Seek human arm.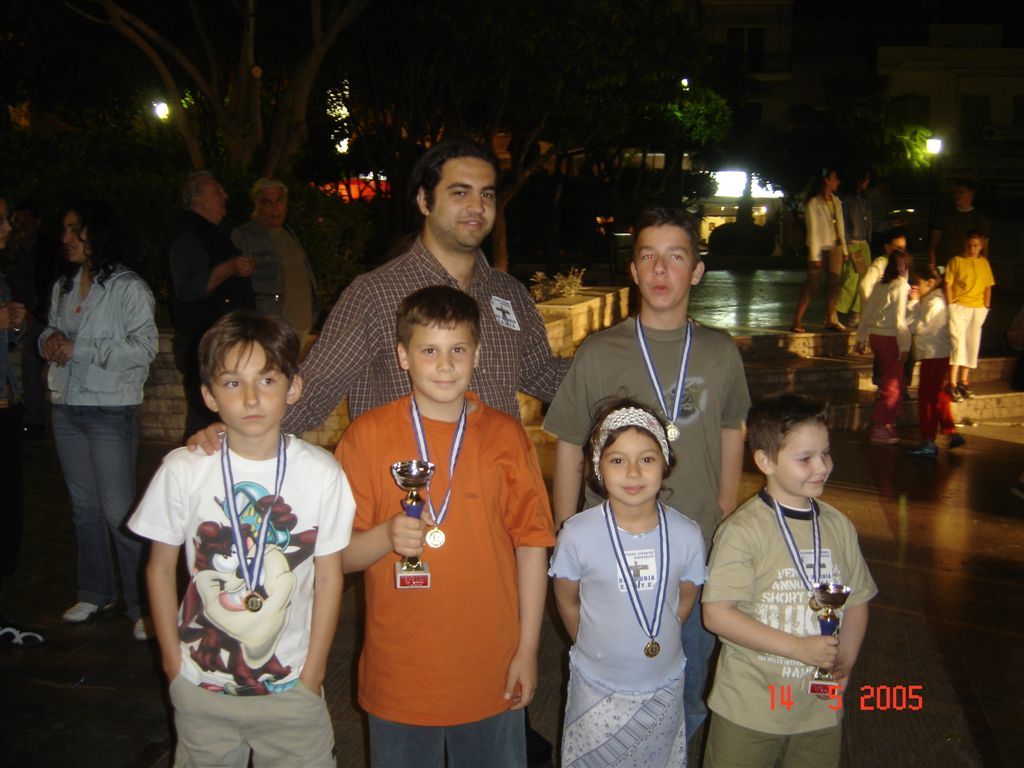
bbox=[715, 331, 758, 518].
